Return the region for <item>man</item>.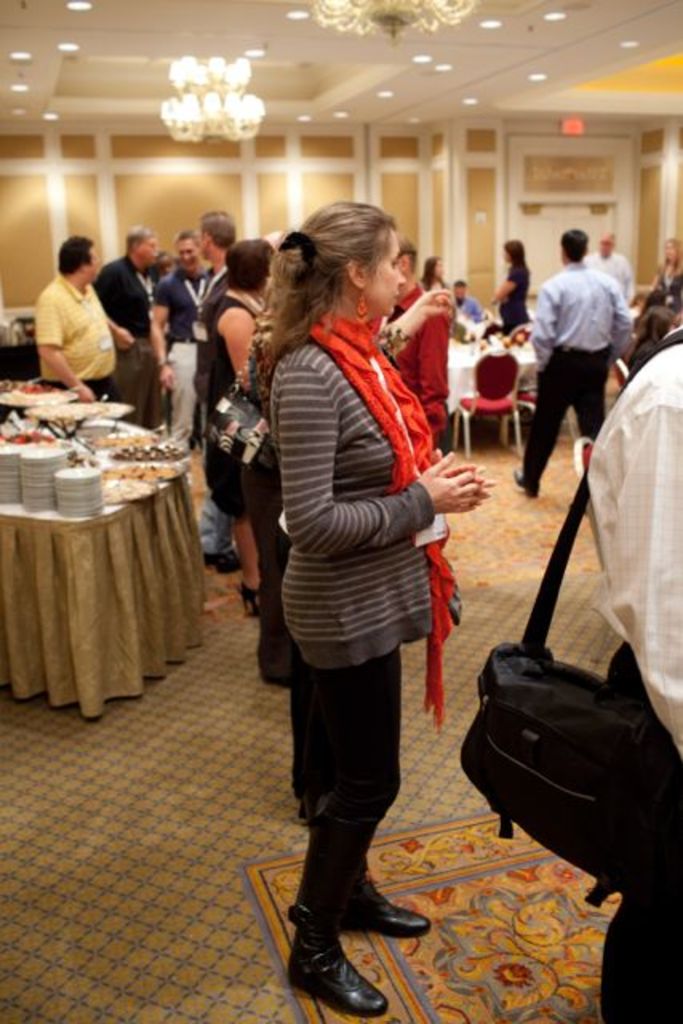
{"left": 194, "top": 203, "right": 227, "bottom": 546}.
